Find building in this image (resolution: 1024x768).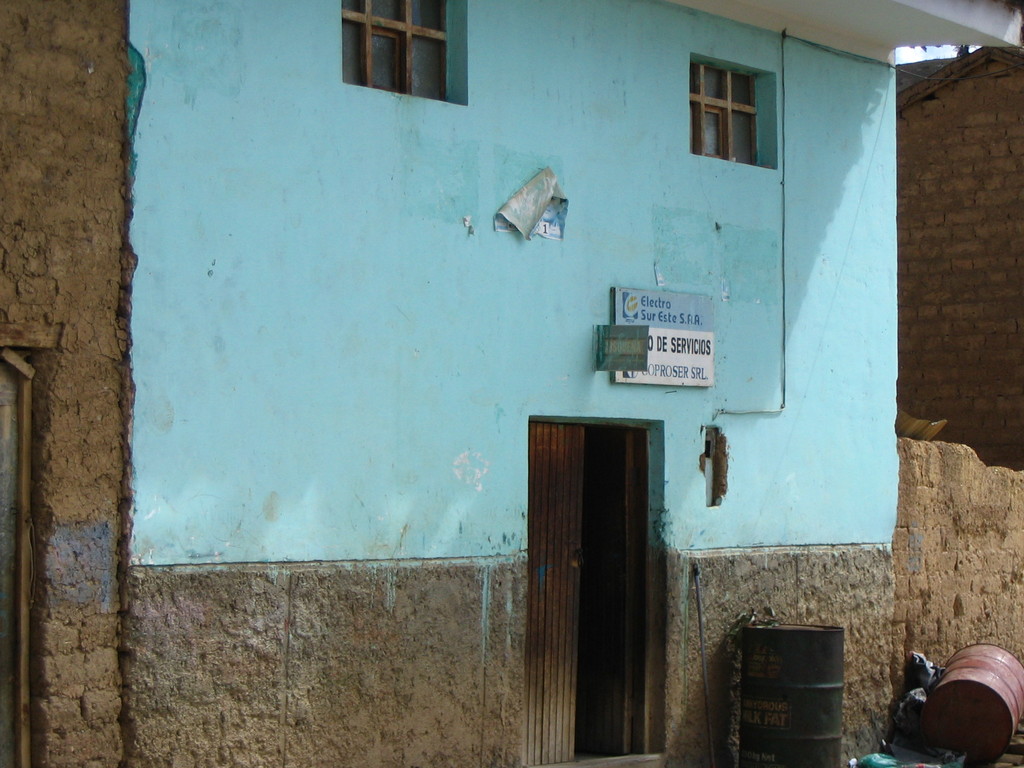
<box>127,0,1023,767</box>.
